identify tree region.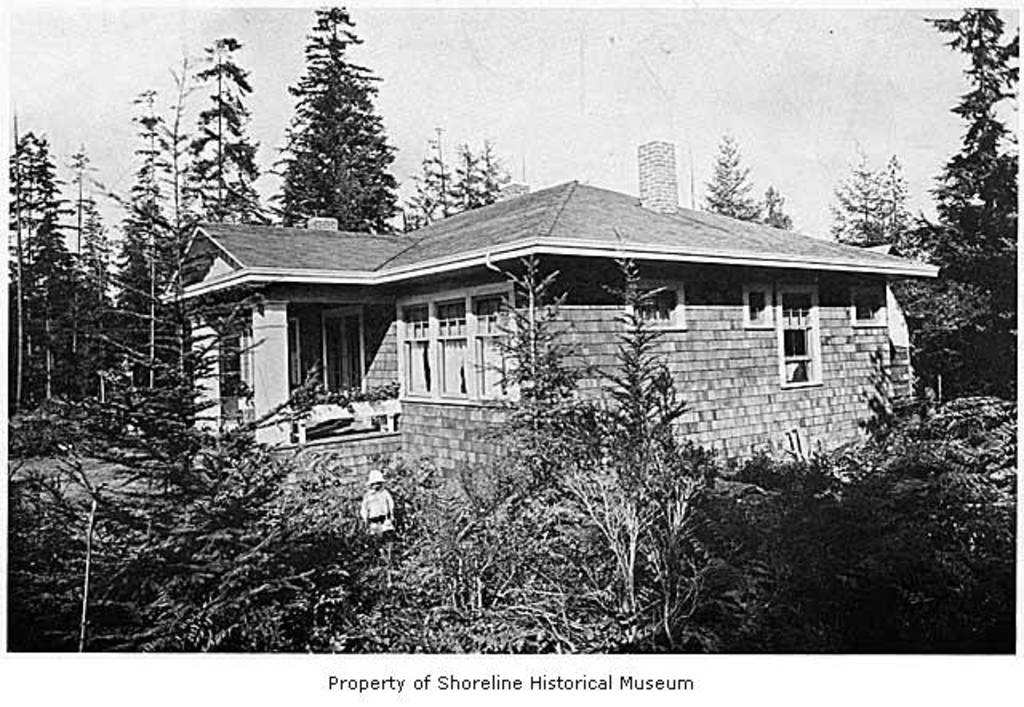
Region: locate(174, 27, 269, 227).
